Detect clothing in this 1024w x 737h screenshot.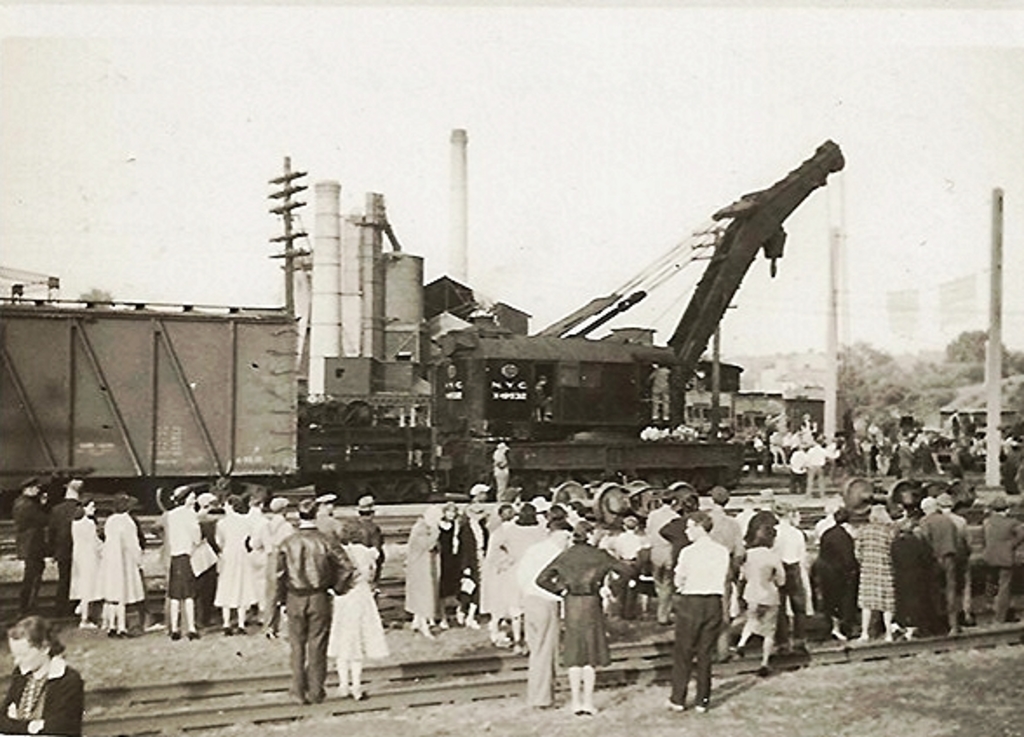
Detection: box=[355, 514, 381, 565].
